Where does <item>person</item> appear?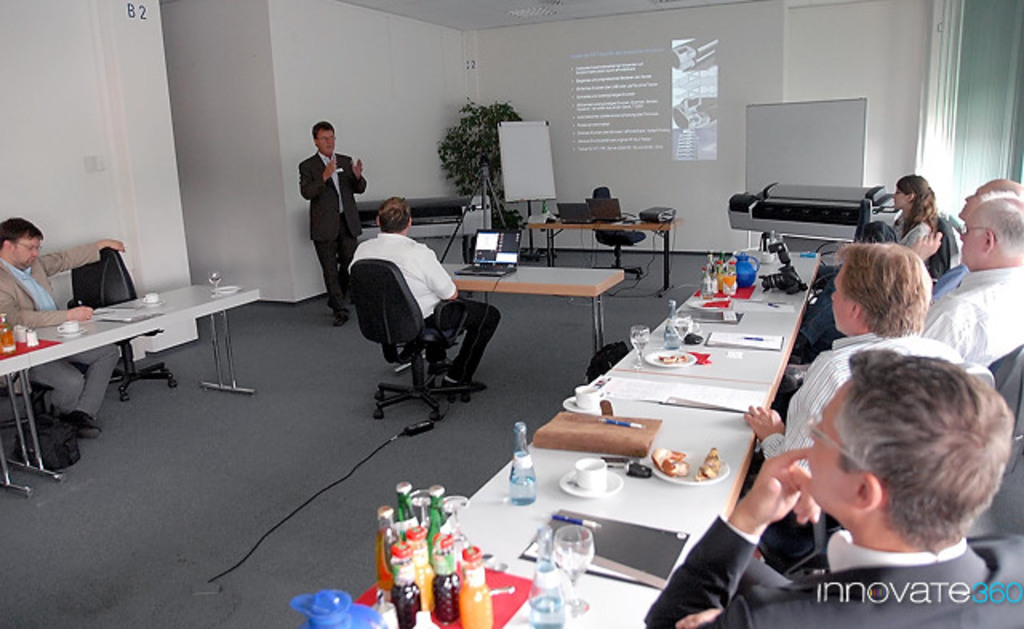
Appears at [797,174,954,333].
